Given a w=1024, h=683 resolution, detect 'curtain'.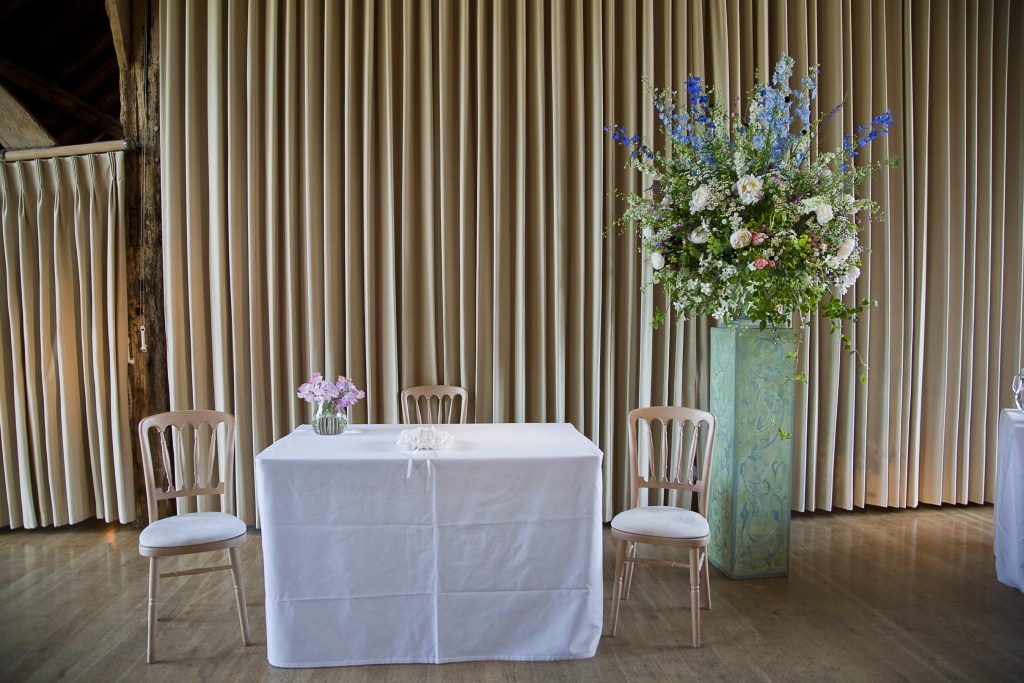
box=[0, 149, 135, 528].
